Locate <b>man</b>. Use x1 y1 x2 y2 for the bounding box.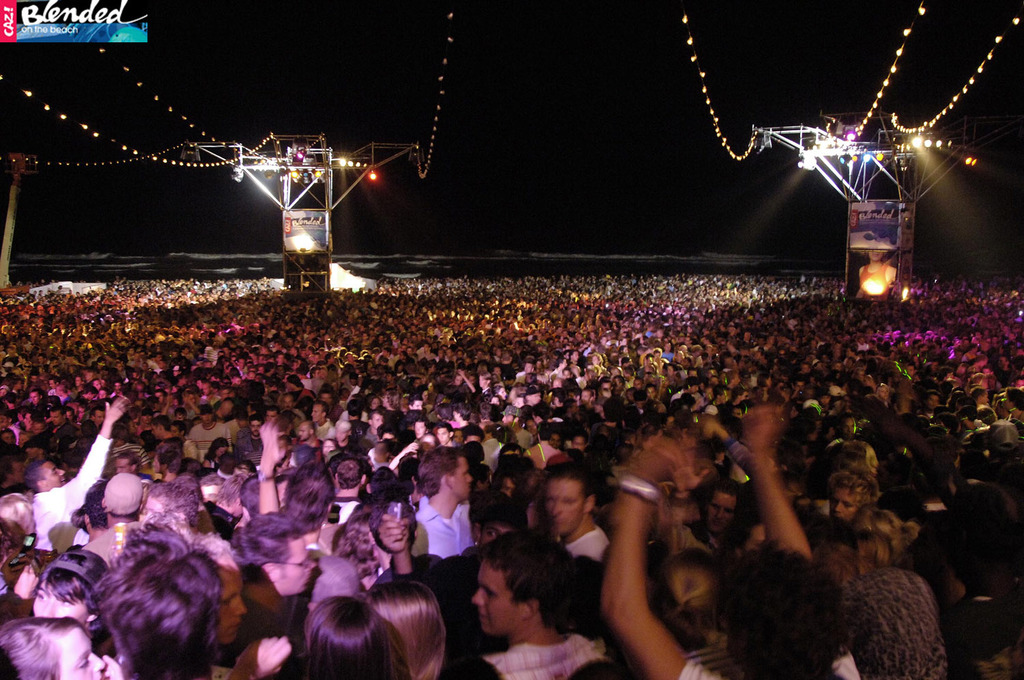
234 513 316 647.
